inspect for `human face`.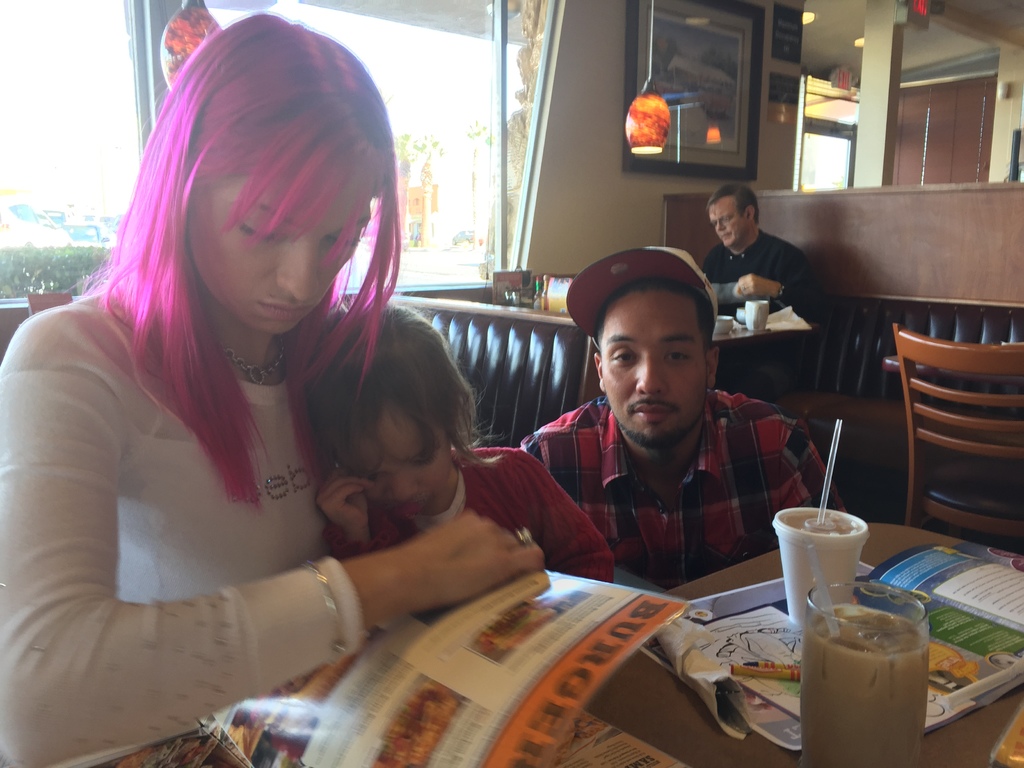
Inspection: [186,138,372,335].
